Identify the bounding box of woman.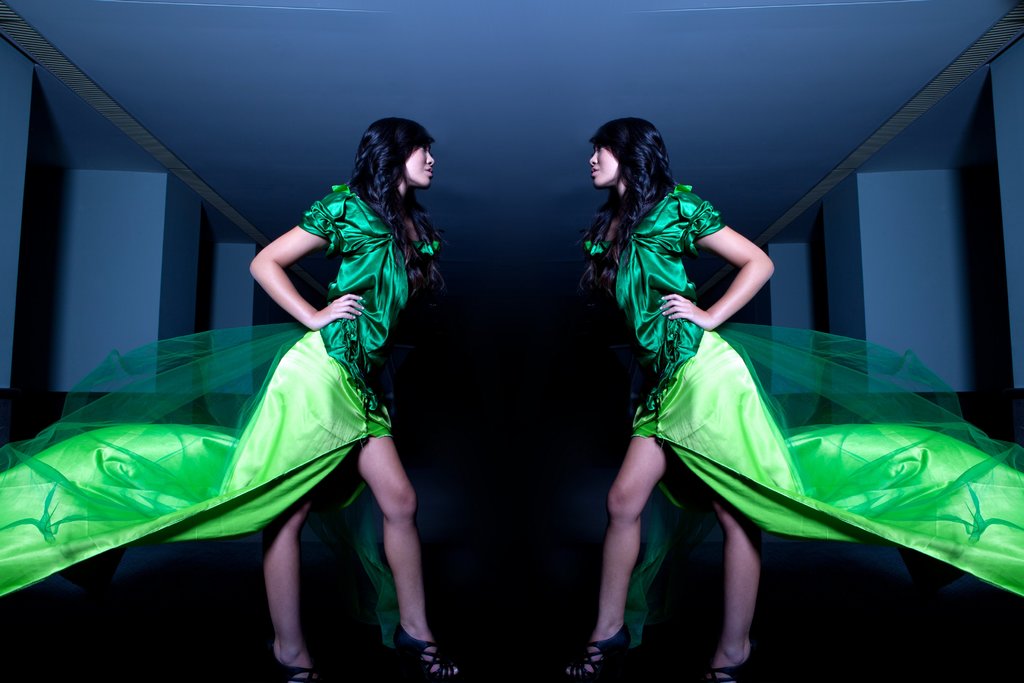
detection(104, 138, 435, 658).
